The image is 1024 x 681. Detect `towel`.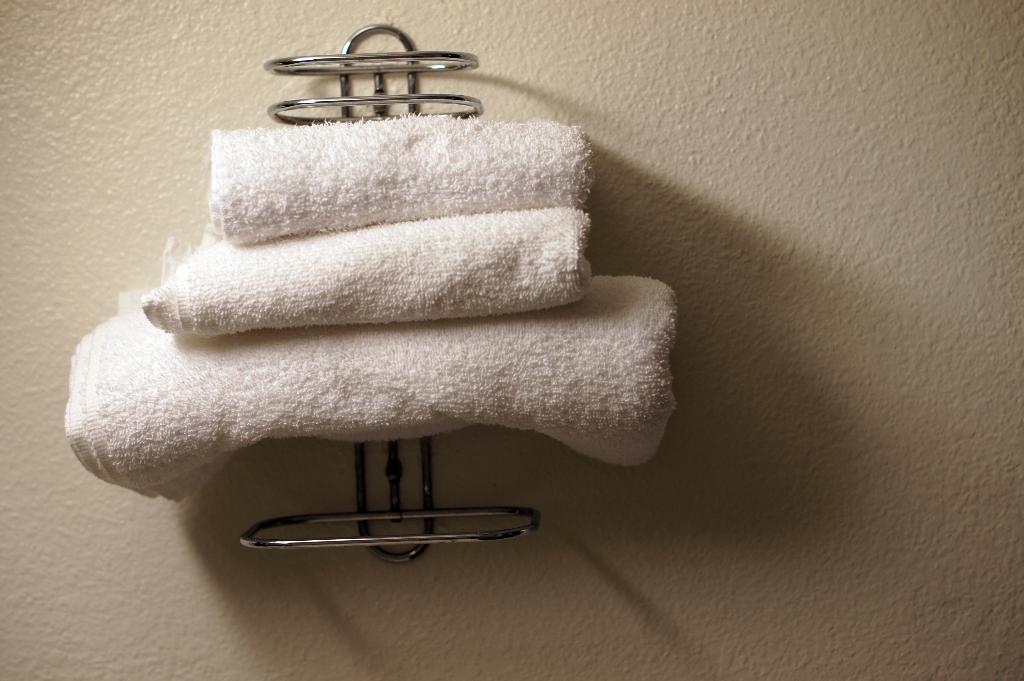
Detection: (left=58, top=275, right=678, bottom=502).
